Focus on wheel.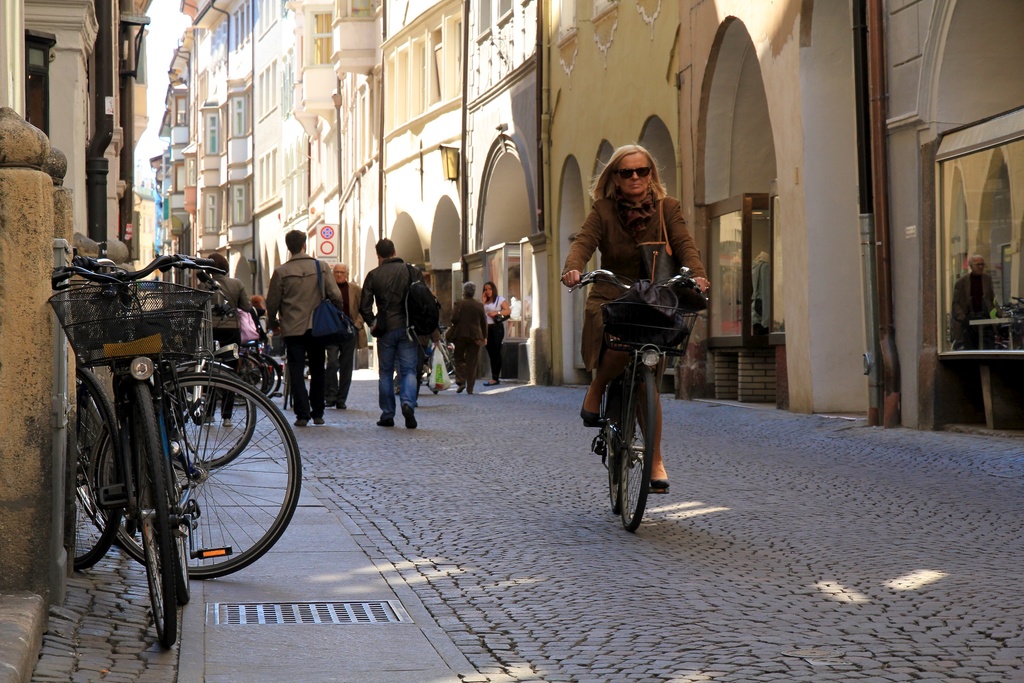
Focused at 216, 383, 261, 403.
